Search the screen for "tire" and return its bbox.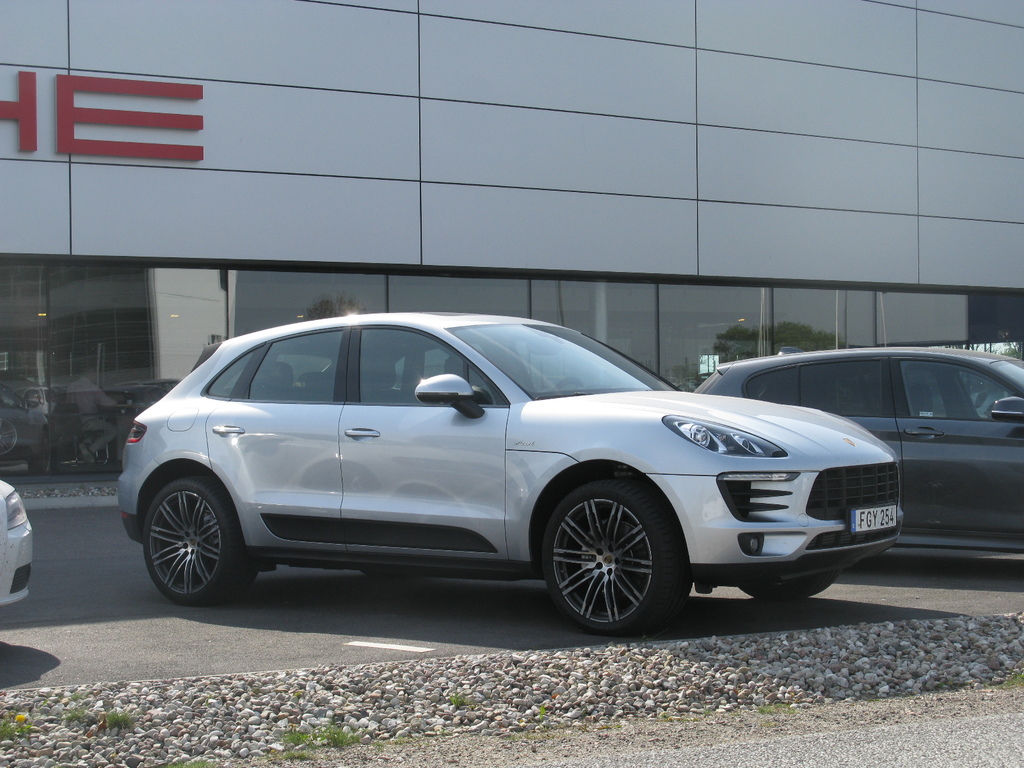
Found: rect(742, 575, 837, 598).
